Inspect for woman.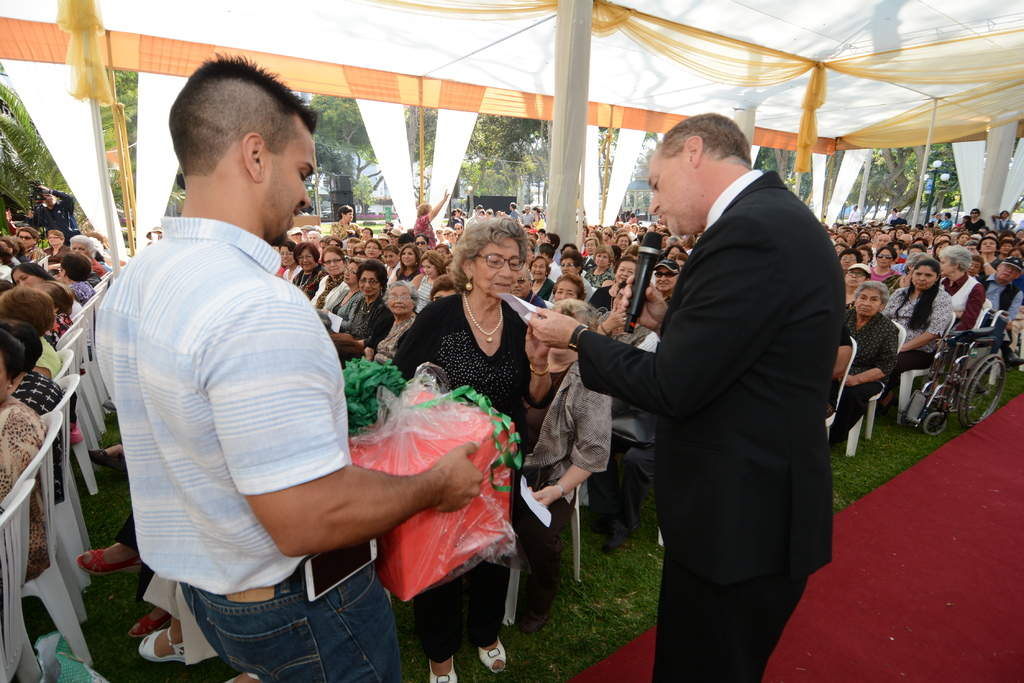
Inspection: 532, 299, 606, 629.
